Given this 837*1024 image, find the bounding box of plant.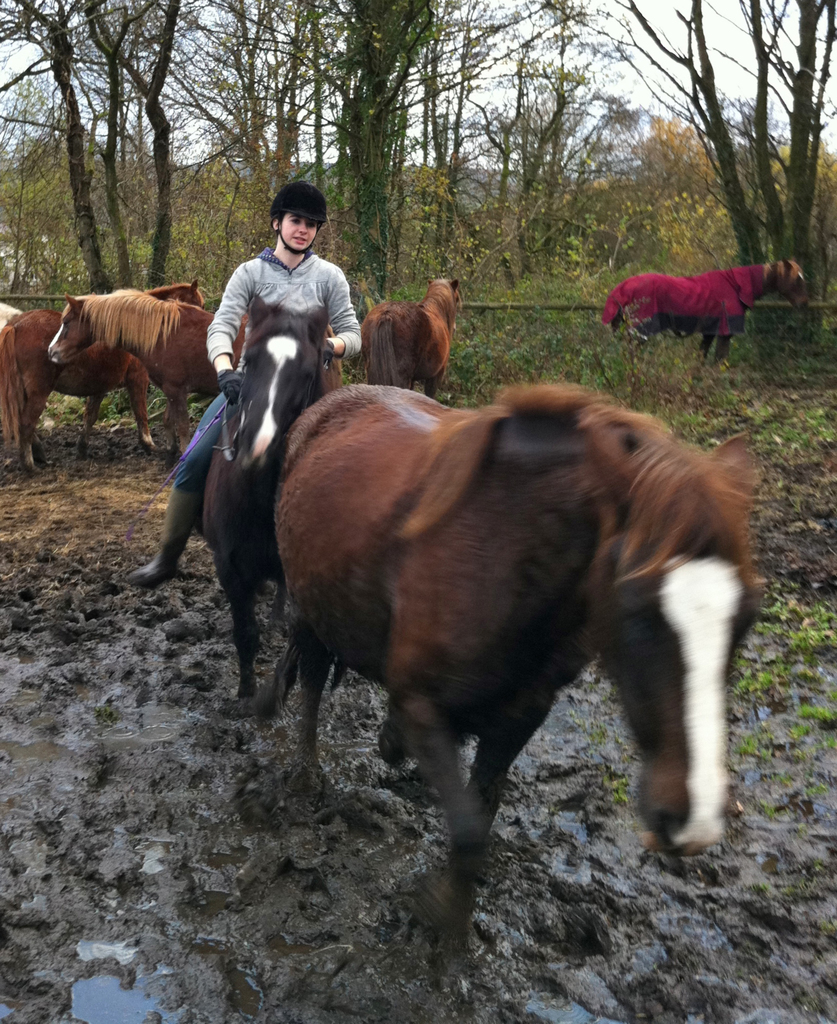
left=818, top=912, right=836, bottom=936.
